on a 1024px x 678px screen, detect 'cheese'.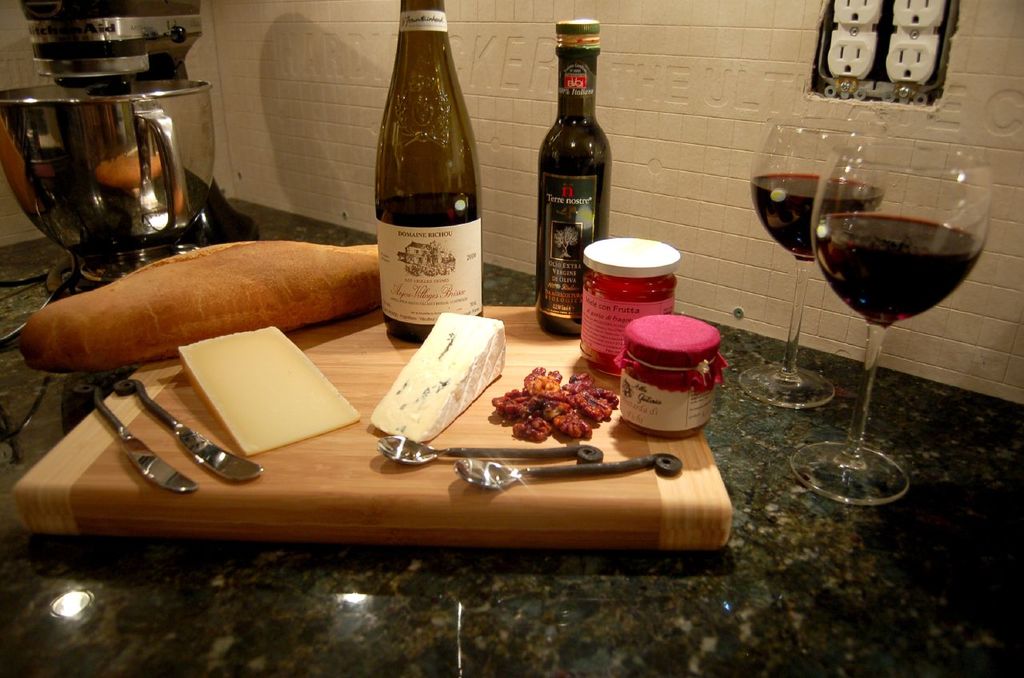
box(171, 321, 358, 455).
